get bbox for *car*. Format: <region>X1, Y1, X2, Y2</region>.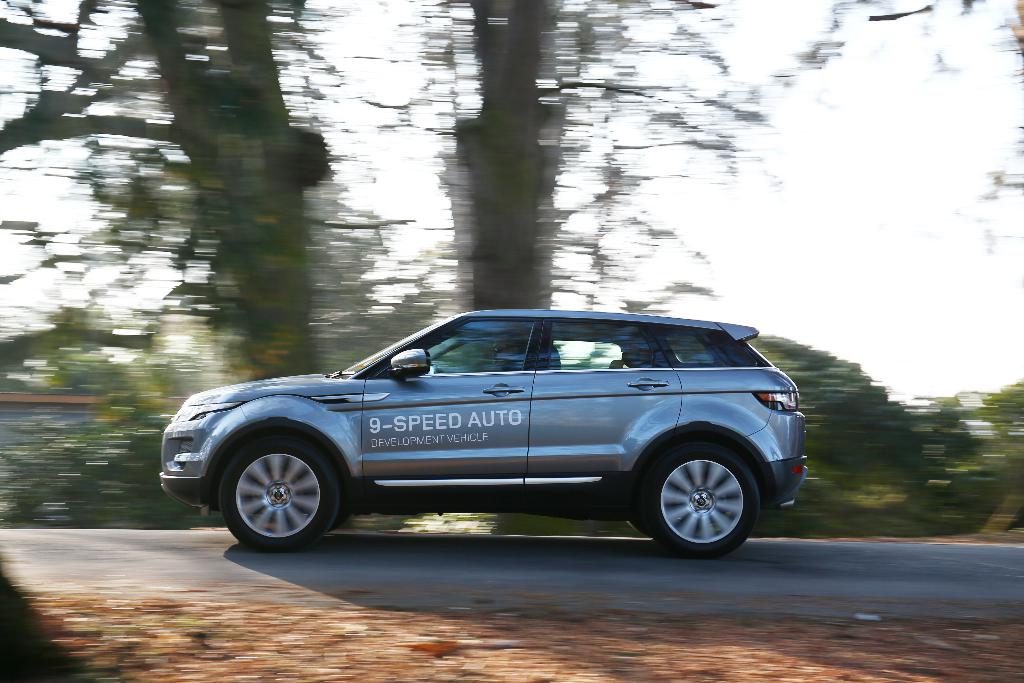
<region>156, 302, 816, 564</region>.
